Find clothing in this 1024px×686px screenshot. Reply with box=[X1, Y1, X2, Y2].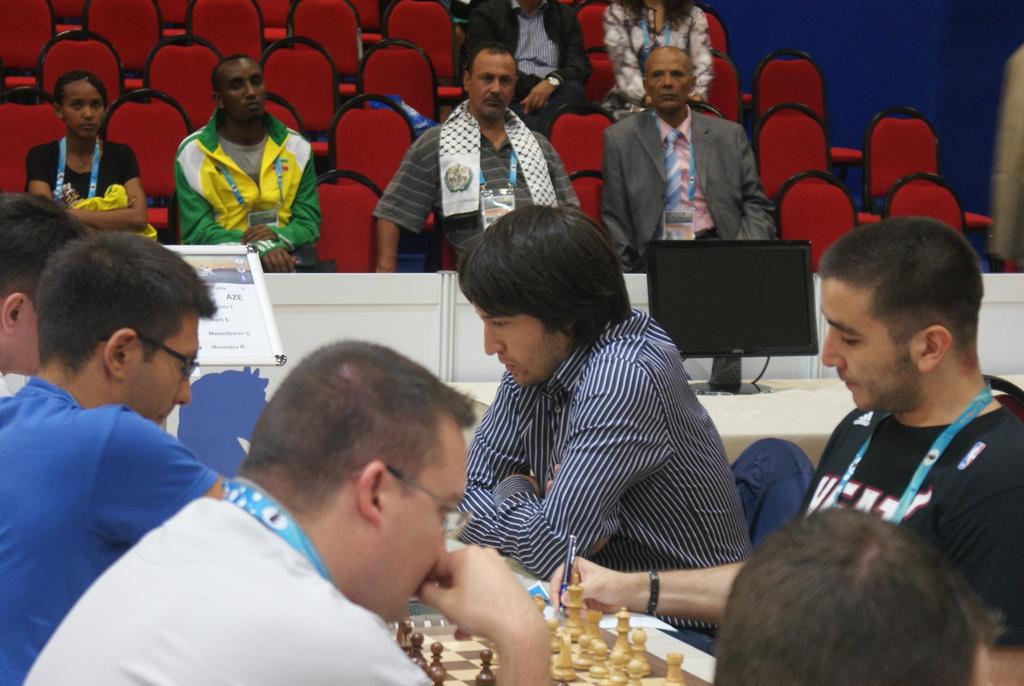
box=[788, 402, 1023, 657].
